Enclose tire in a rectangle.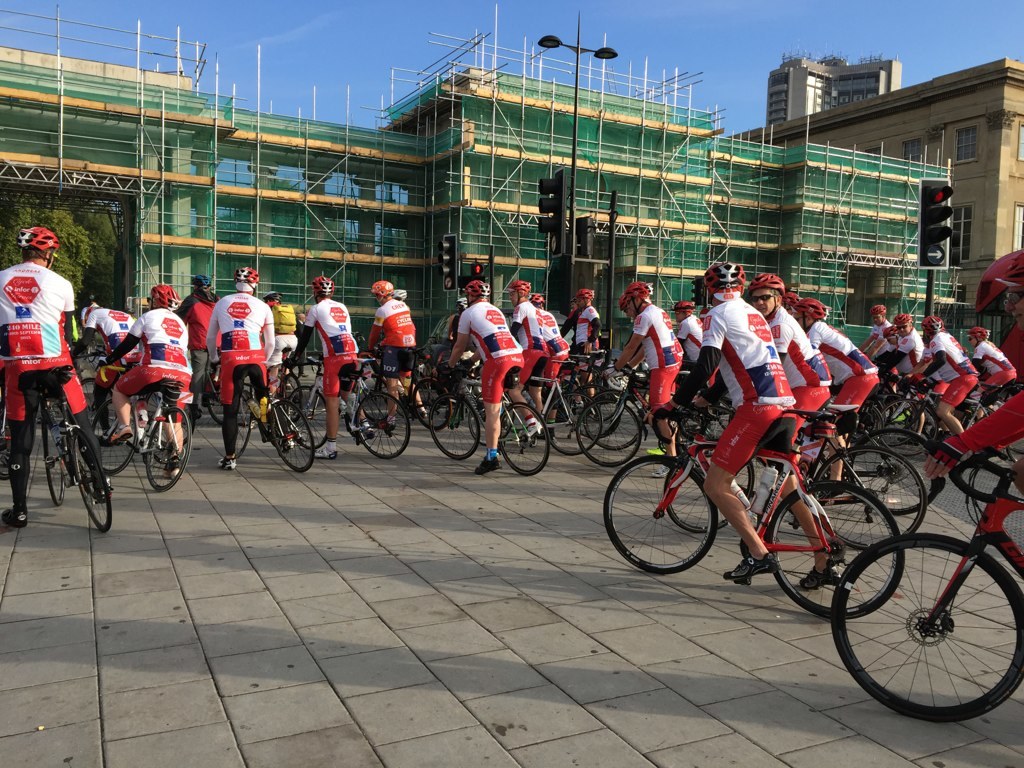
(605, 453, 716, 573).
